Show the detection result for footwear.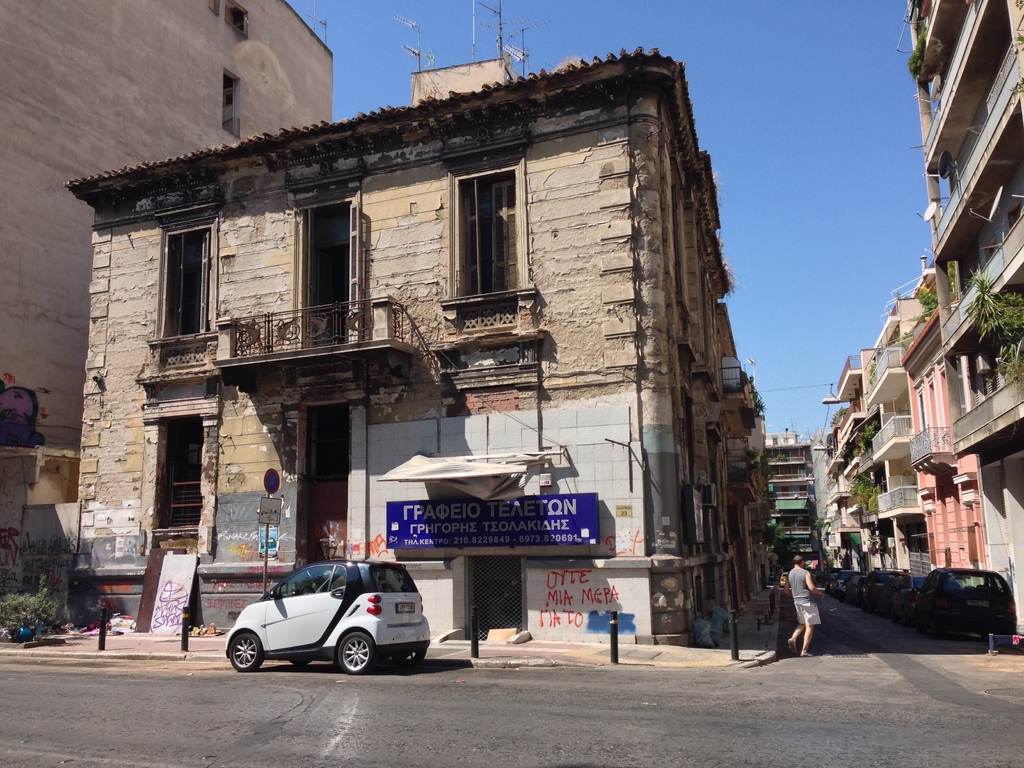
788/639/794/659.
